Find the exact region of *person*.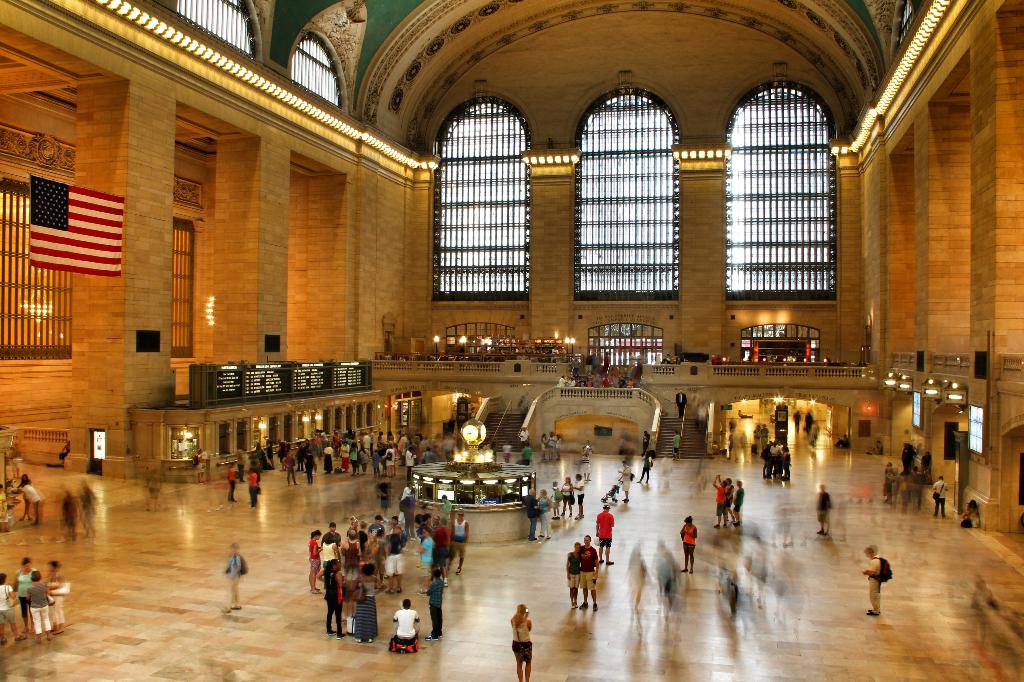
Exact region: x1=361 y1=433 x2=368 y2=453.
